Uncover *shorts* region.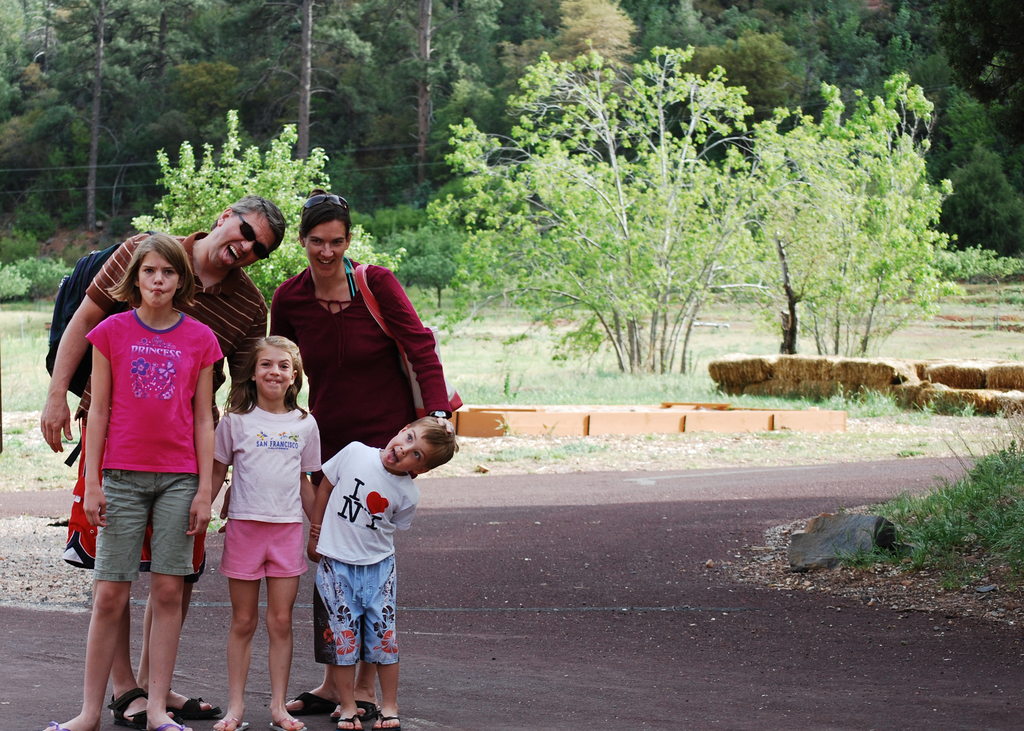
Uncovered: BBox(227, 513, 301, 582).
